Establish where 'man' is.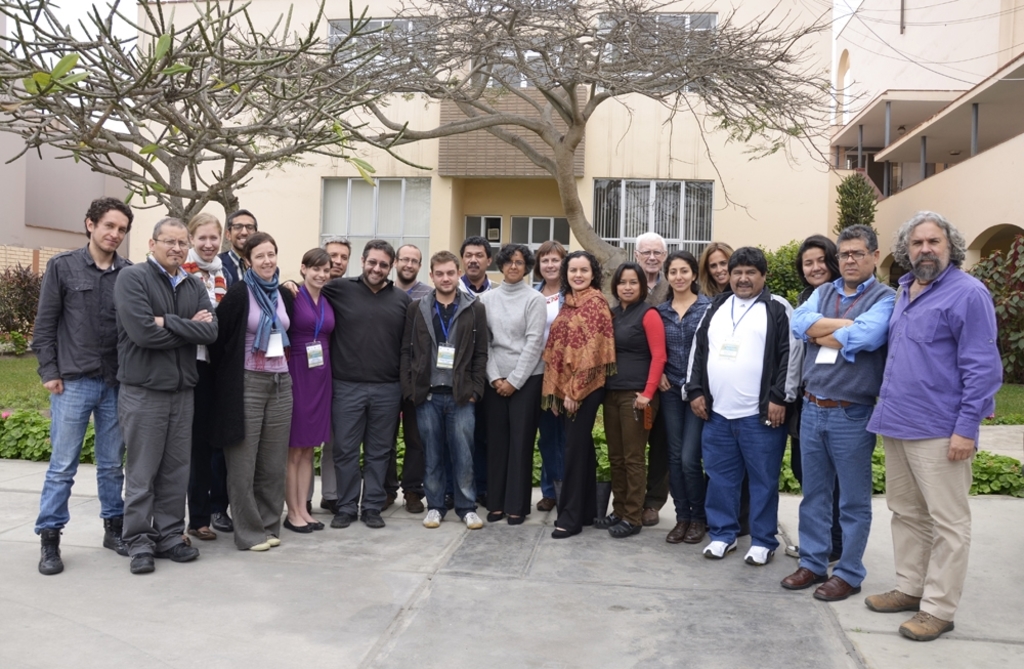
Established at {"left": 396, "top": 253, "right": 489, "bottom": 527}.
